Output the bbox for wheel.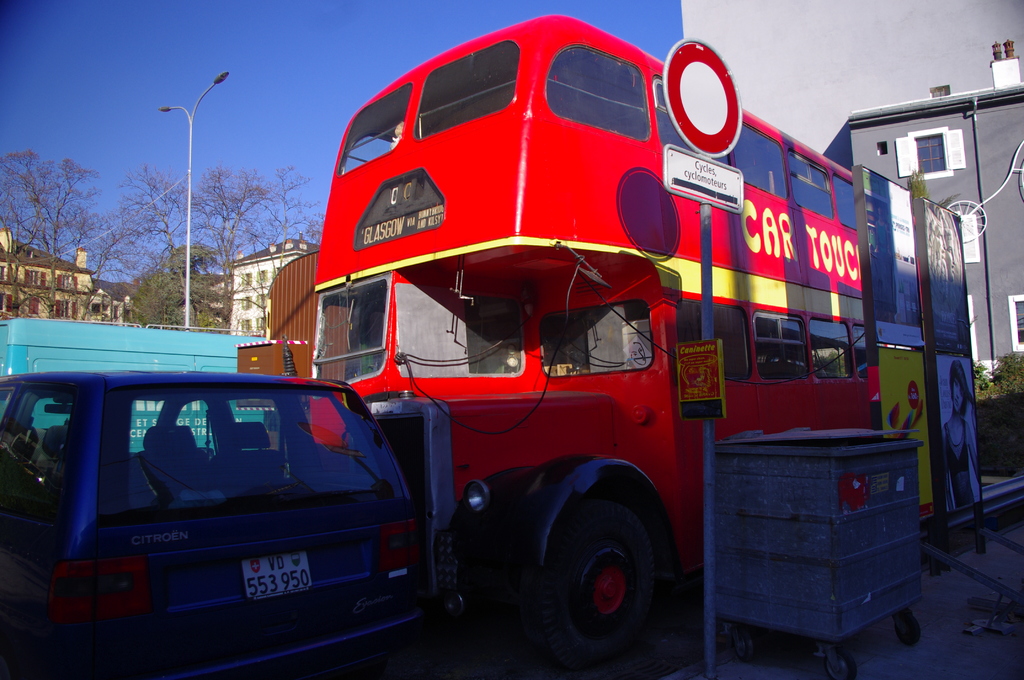
(540, 502, 676, 679).
